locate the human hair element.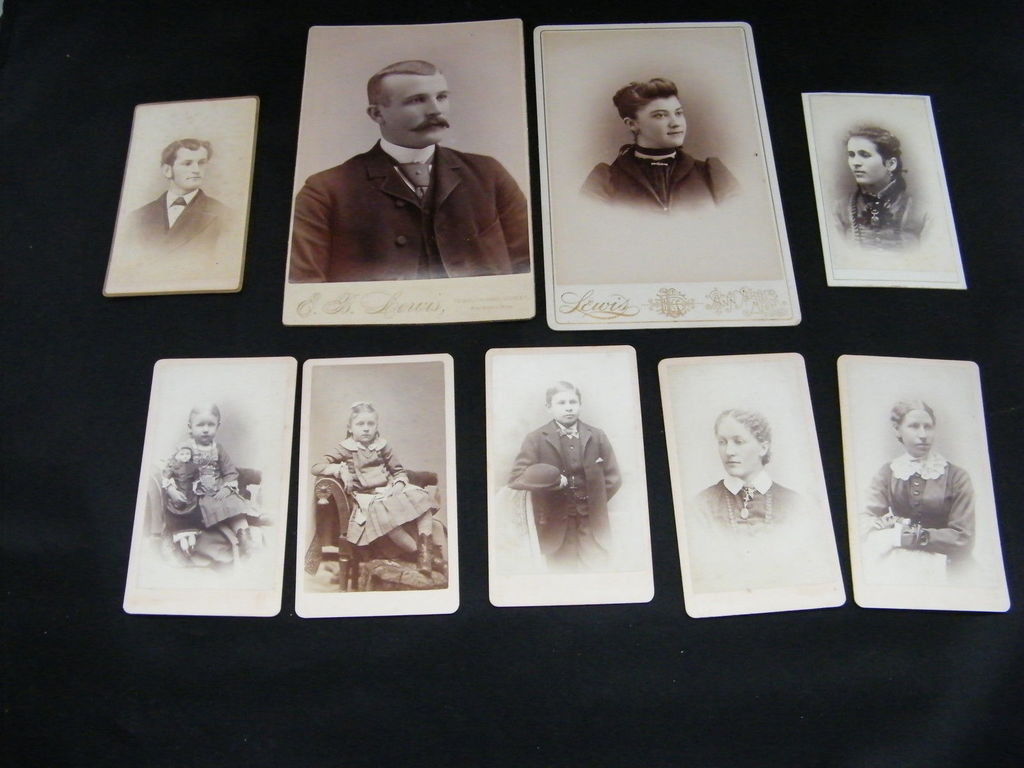
Element bbox: <region>185, 401, 219, 428</region>.
